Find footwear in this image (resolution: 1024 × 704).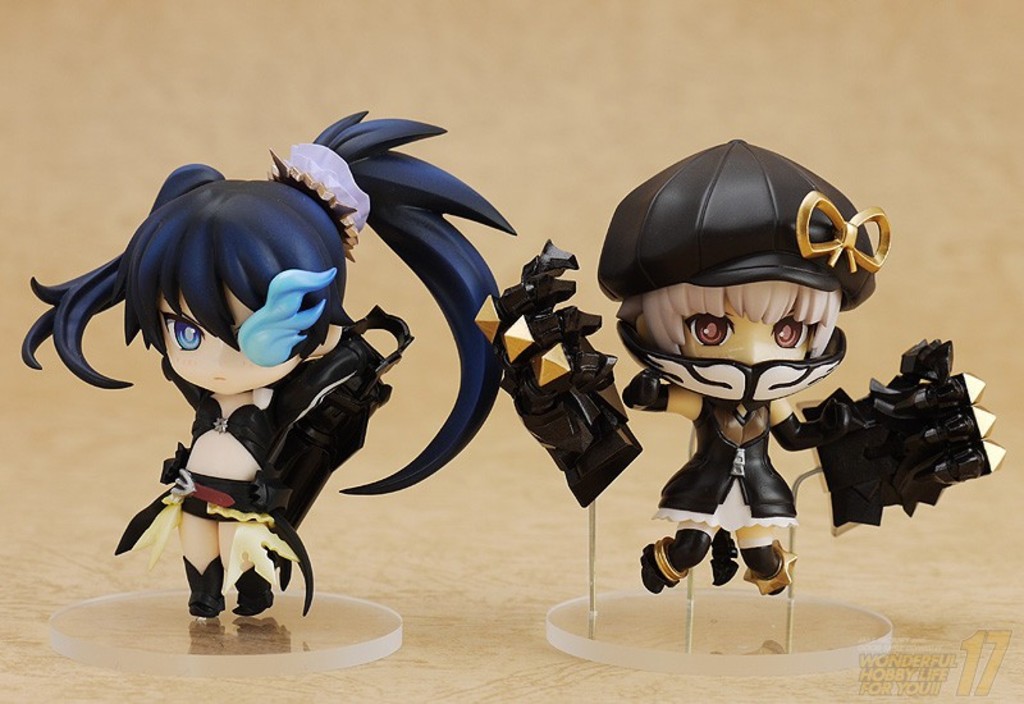
229,562,276,622.
